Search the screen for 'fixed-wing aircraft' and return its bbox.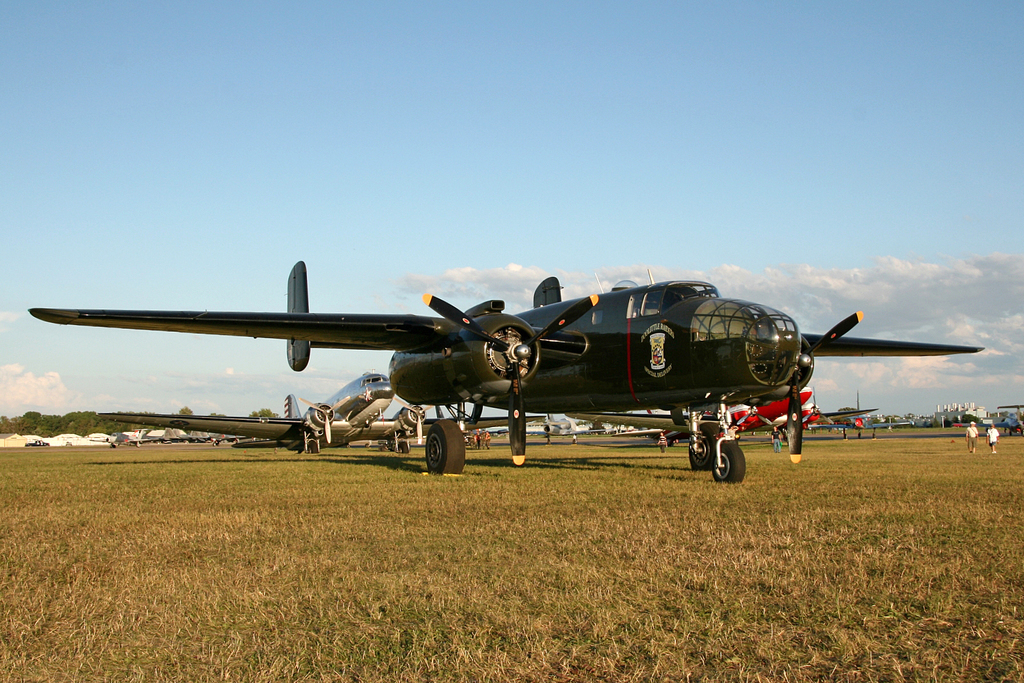
Found: rect(559, 380, 815, 446).
